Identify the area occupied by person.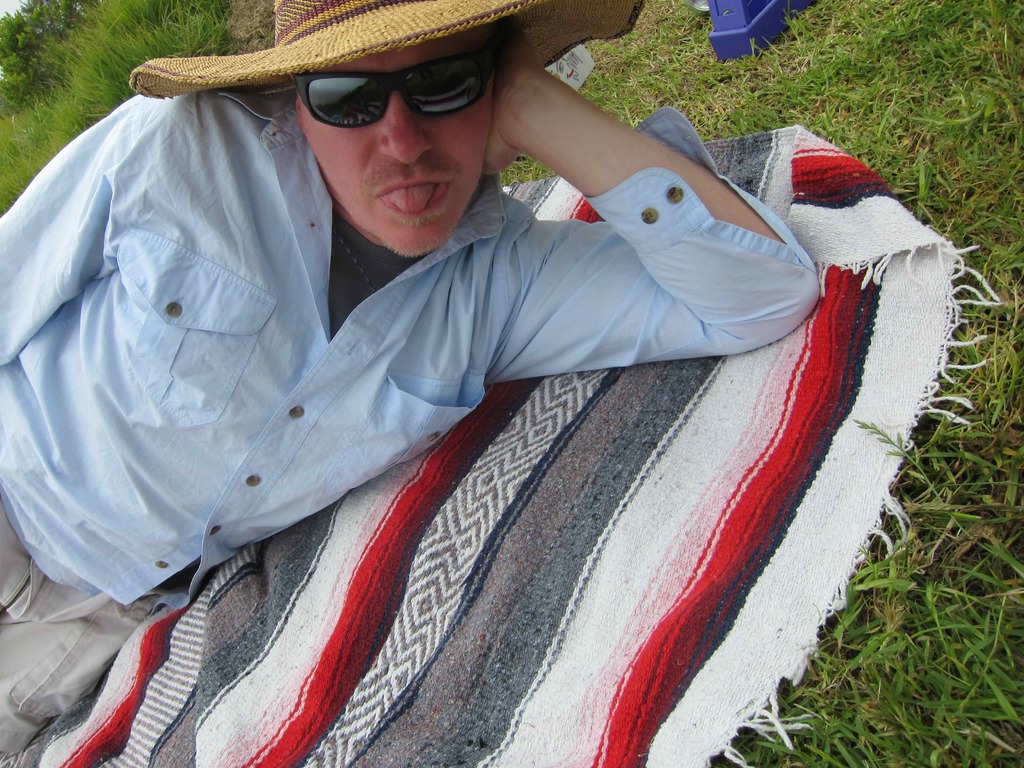
Area: box(12, 8, 943, 763).
